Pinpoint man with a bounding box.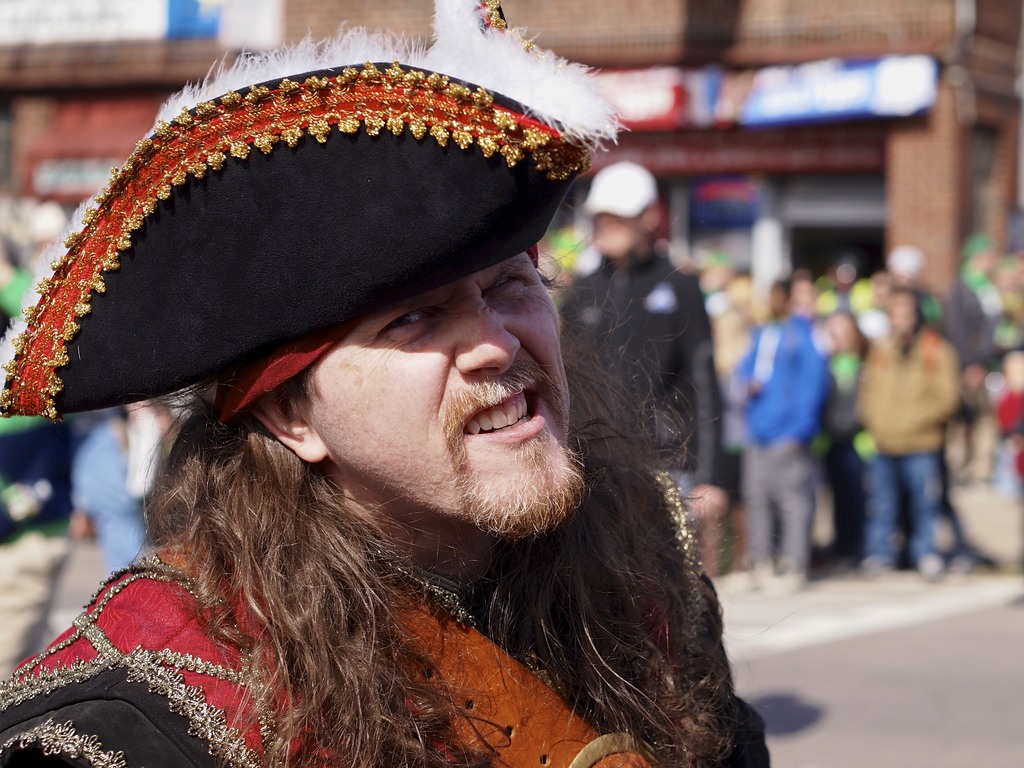
<region>0, 176, 766, 767</region>.
